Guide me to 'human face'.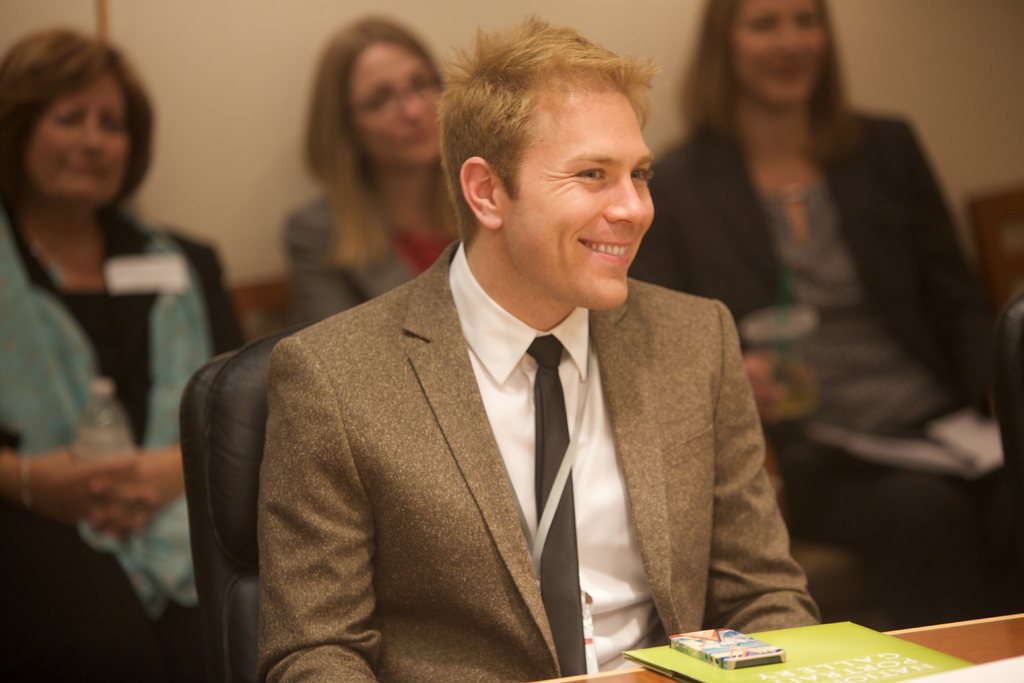
Guidance: rect(502, 89, 653, 313).
